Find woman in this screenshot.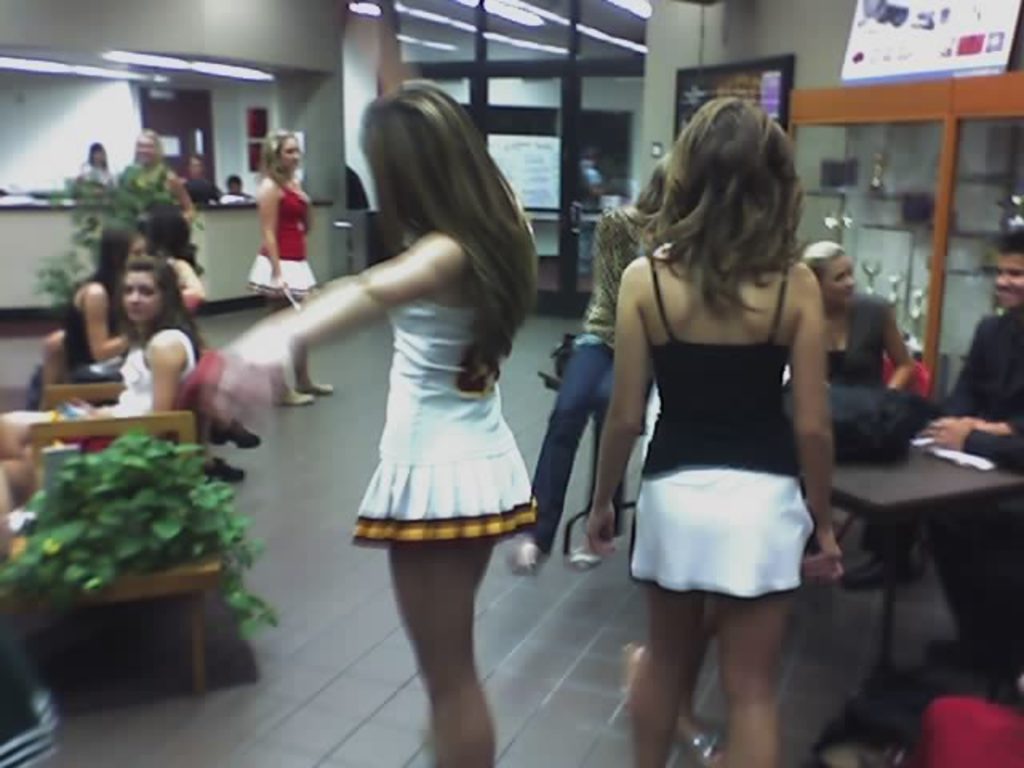
The bounding box for woman is (left=248, top=136, right=338, bottom=411).
